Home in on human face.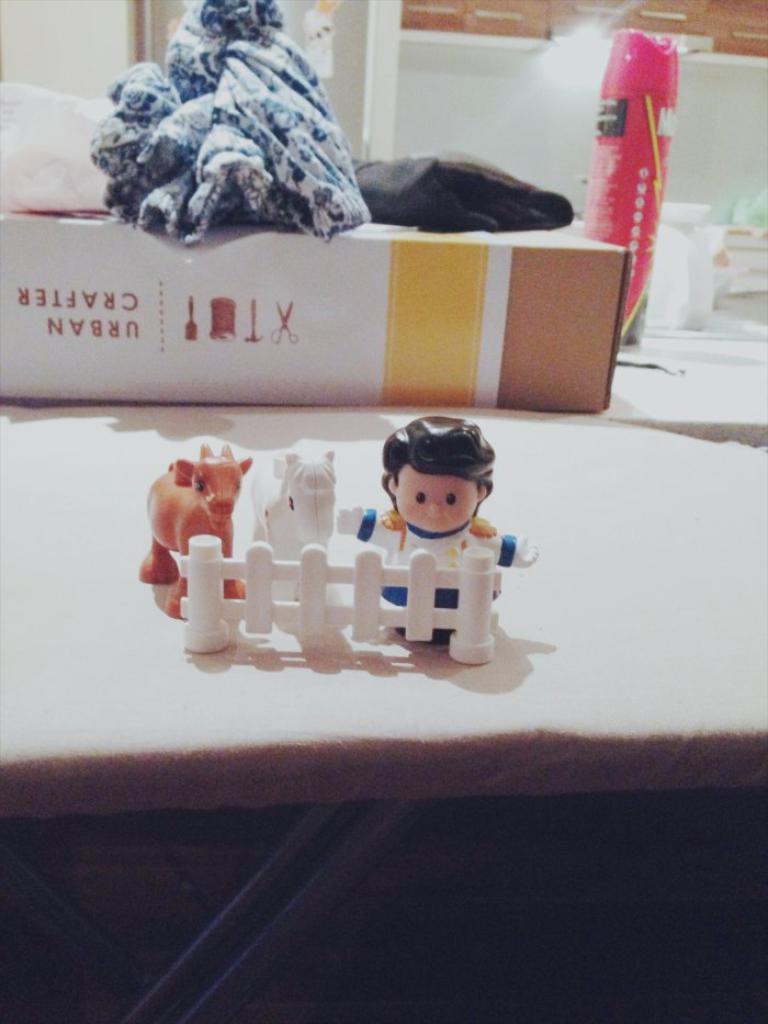
Homed in at <region>396, 462, 475, 530</region>.
